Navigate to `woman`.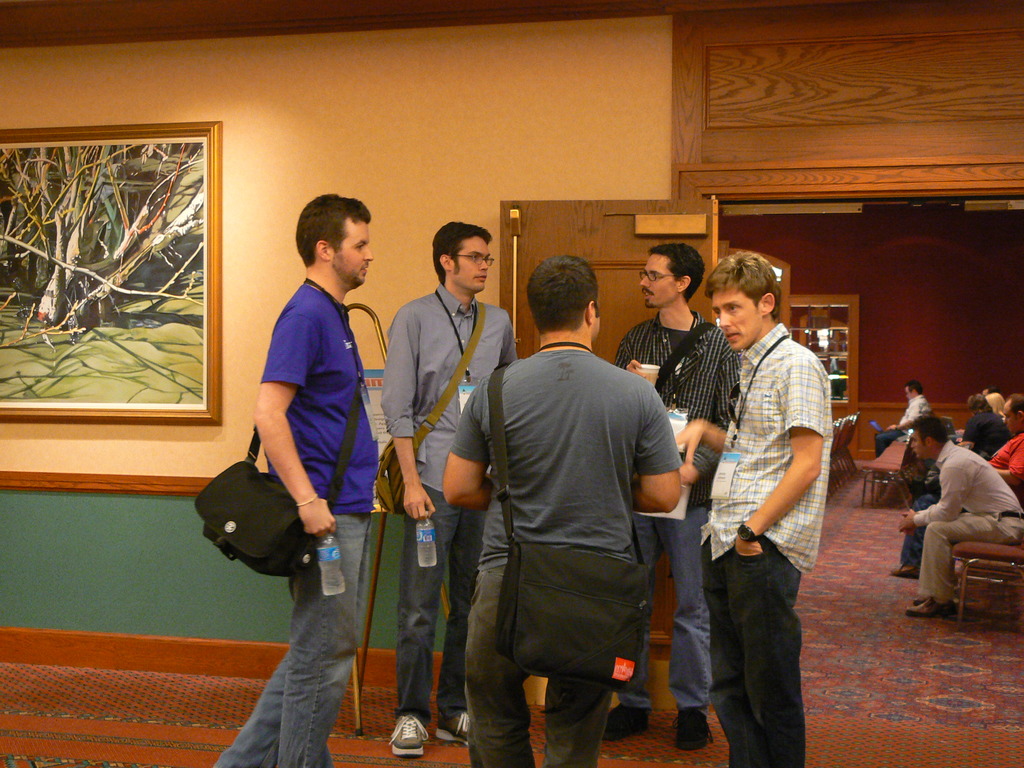
Navigation target: pyautogui.locateOnScreen(668, 293, 851, 757).
